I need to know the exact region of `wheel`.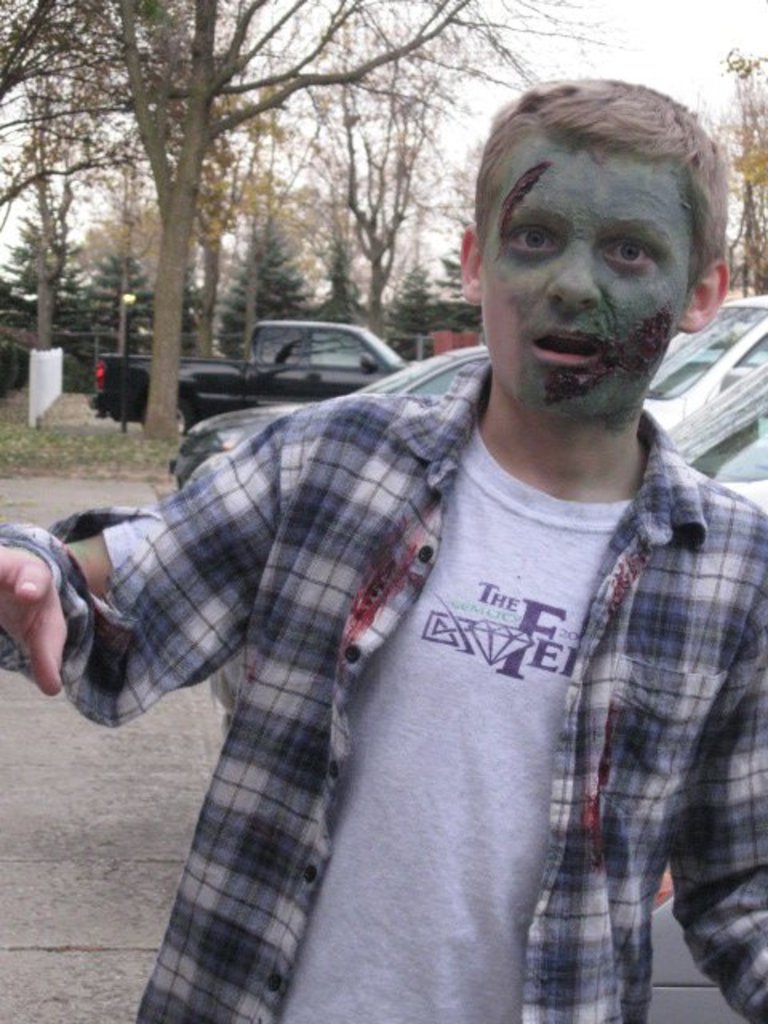
Region: bbox=(141, 390, 203, 442).
